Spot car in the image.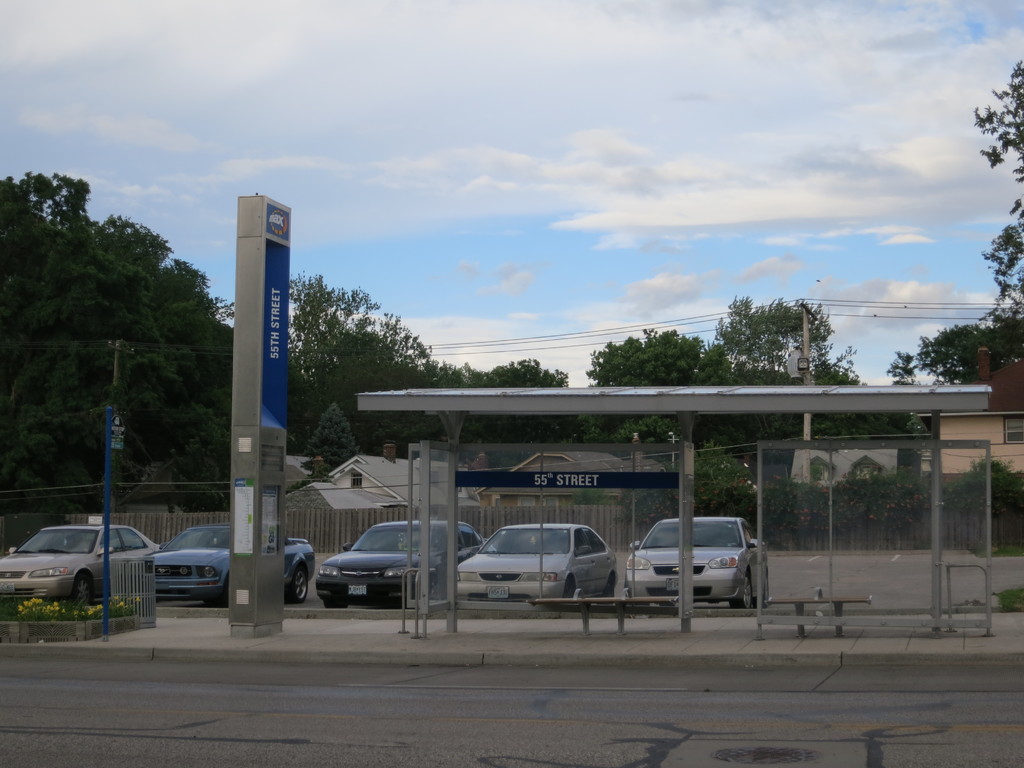
car found at bbox(148, 522, 316, 605).
